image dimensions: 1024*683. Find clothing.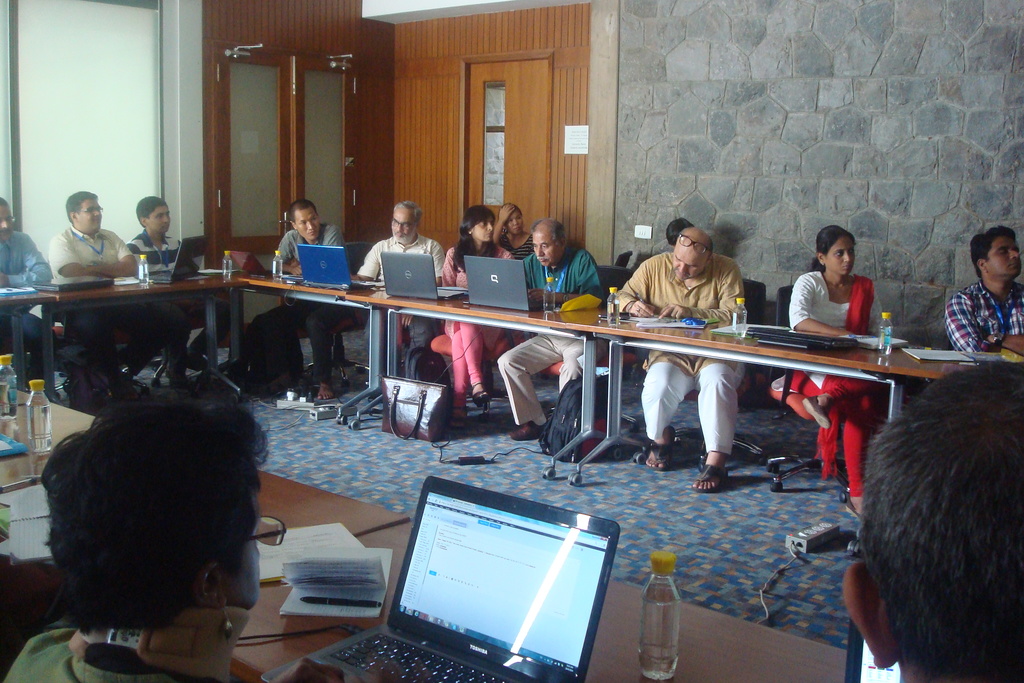
bbox(490, 245, 605, 424).
